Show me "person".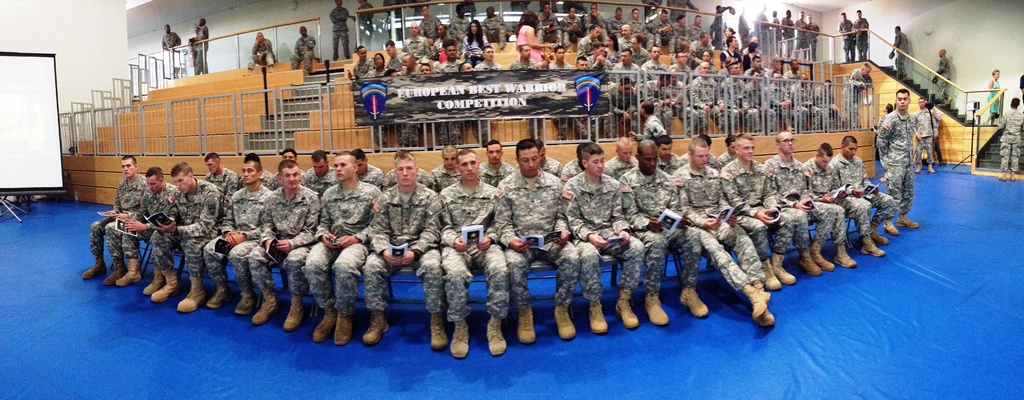
"person" is here: bbox(243, 30, 276, 77).
